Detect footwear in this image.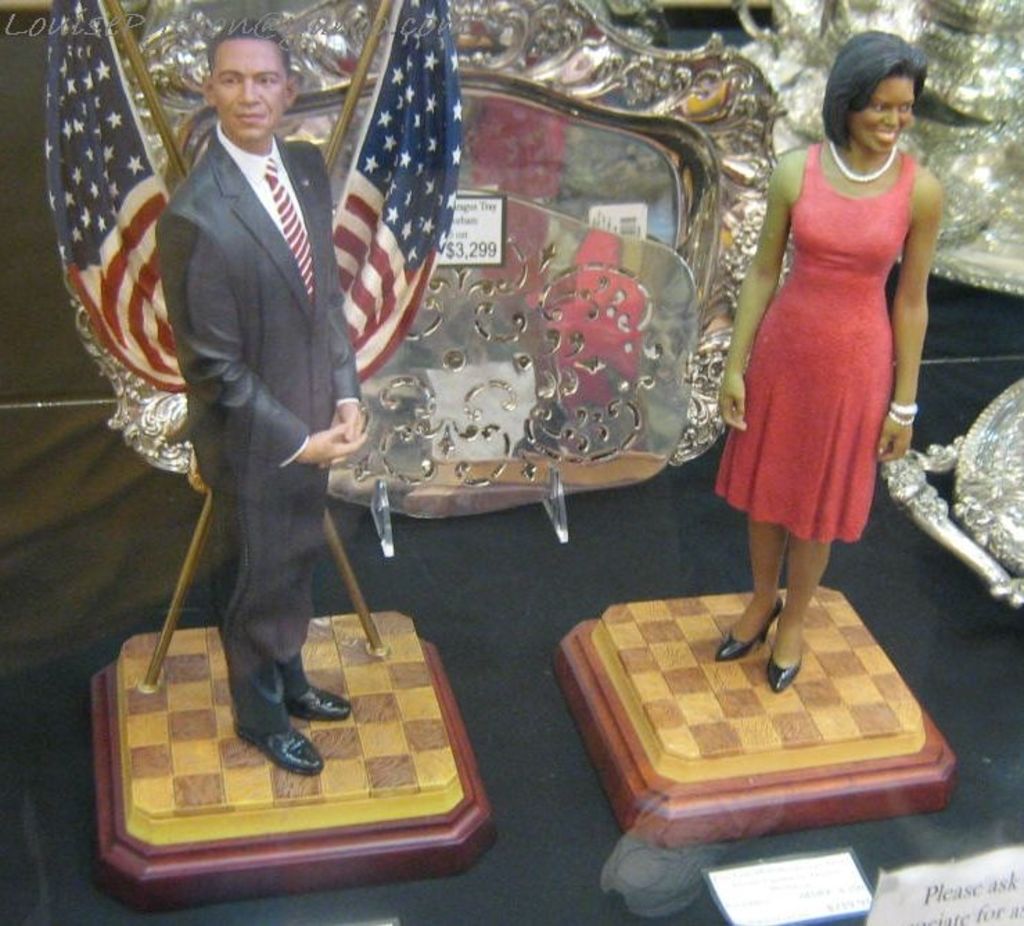
Detection: 765 650 809 696.
